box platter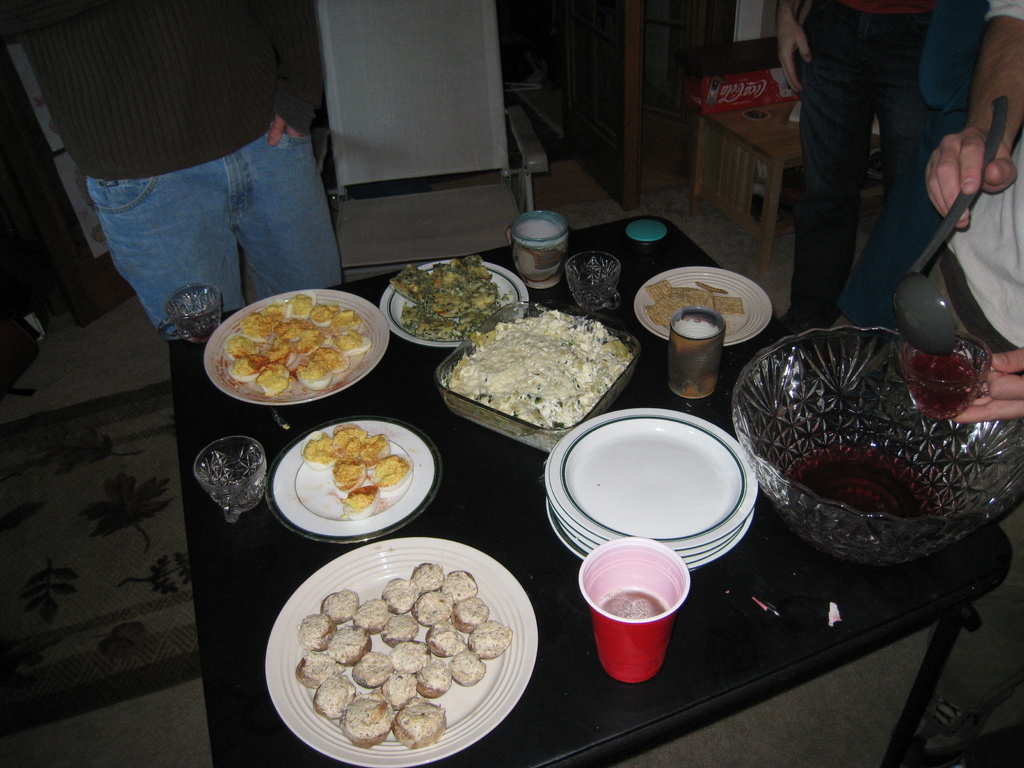
(272, 420, 432, 540)
